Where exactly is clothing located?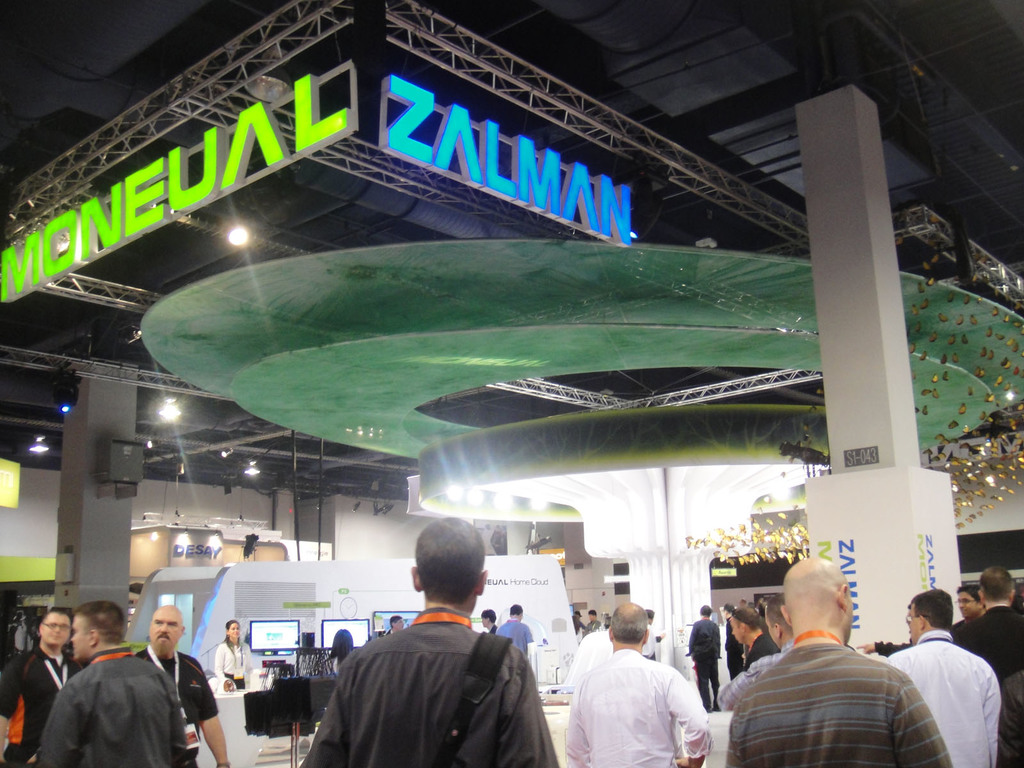
Its bounding box is box=[0, 648, 72, 767].
